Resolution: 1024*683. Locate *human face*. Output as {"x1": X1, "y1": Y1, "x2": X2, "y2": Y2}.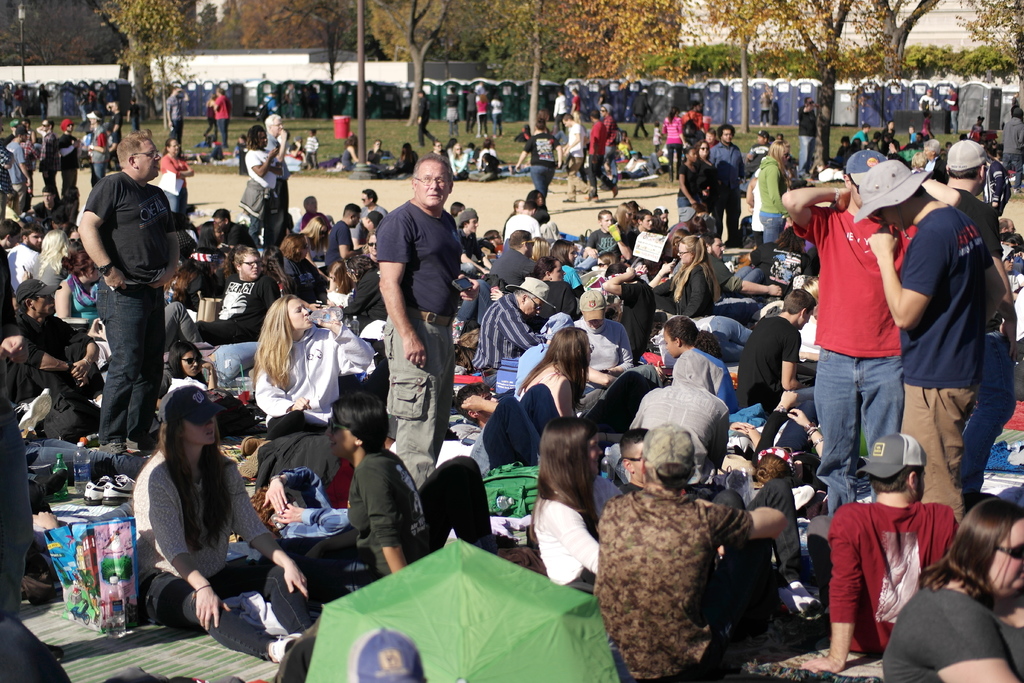
{"x1": 323, "y1": 430, "x2": 356, "y2": 461}.
